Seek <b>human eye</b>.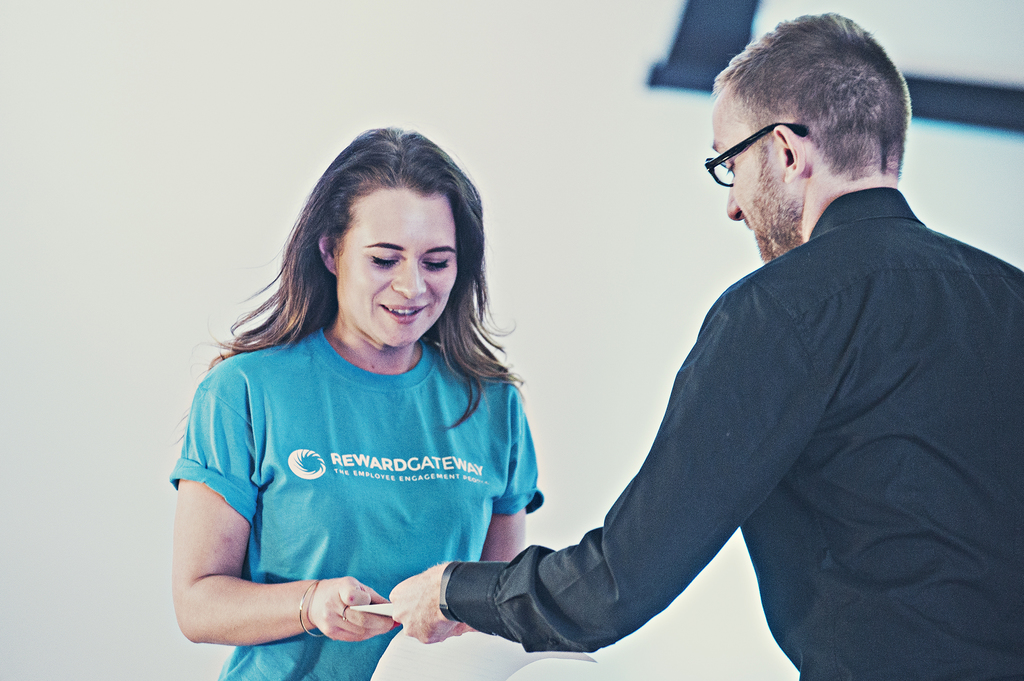
<bbox>365, 253, 401, 273</bbox>.
